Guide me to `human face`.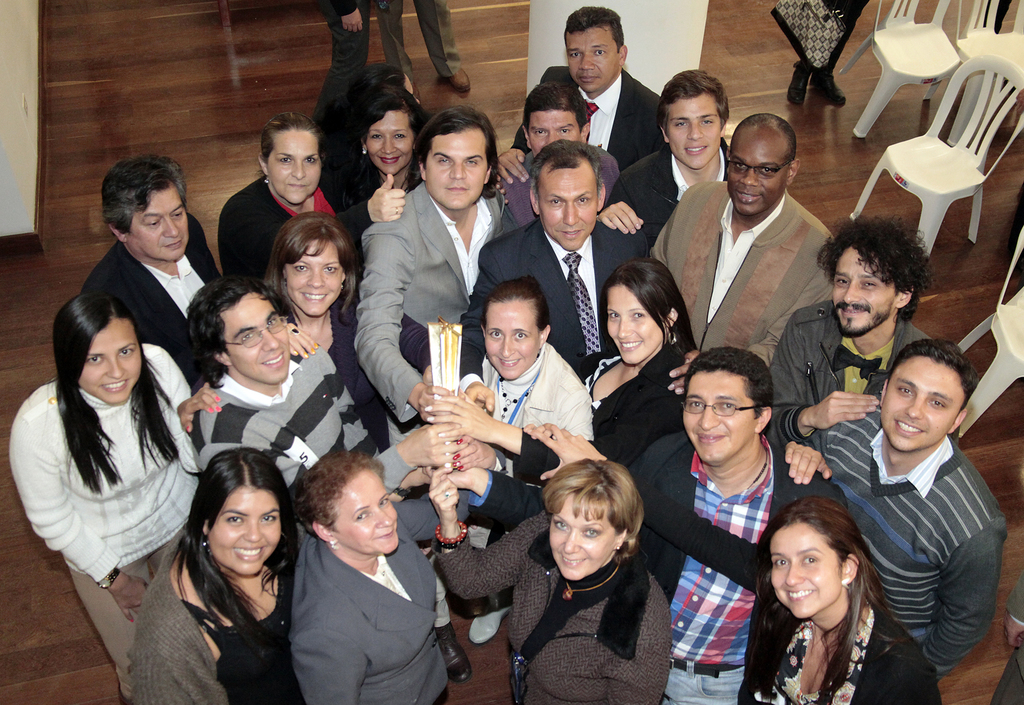
Guidance: x1=218 y1=294 x2=287 y2=383.
